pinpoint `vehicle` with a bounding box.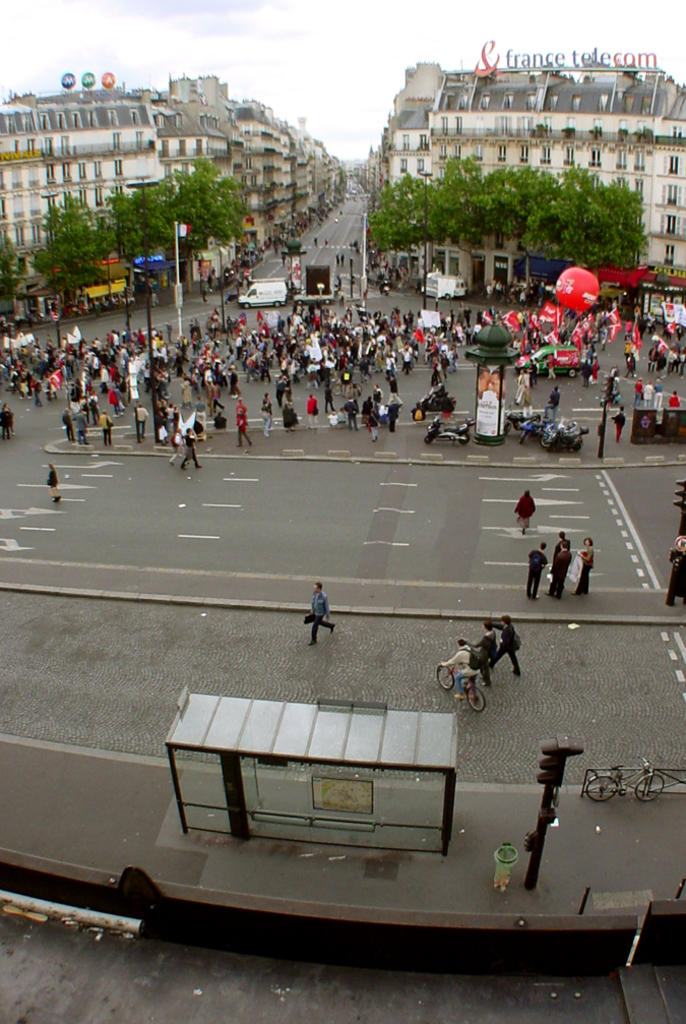
(431, 660, 486, 715).
